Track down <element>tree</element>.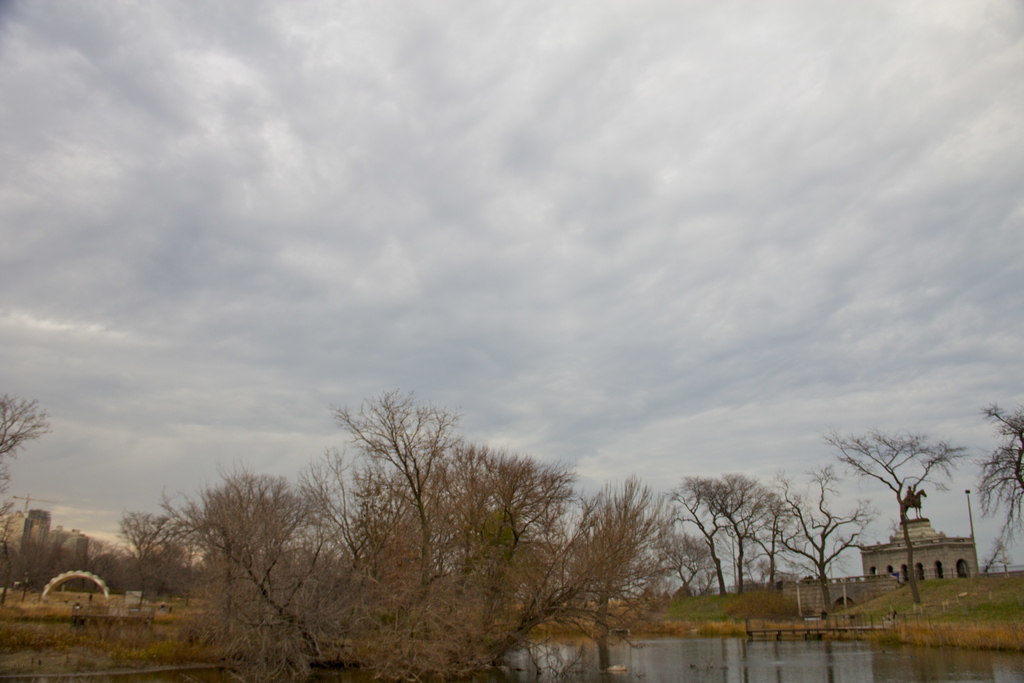
Tracked to [577,471,670,670].
